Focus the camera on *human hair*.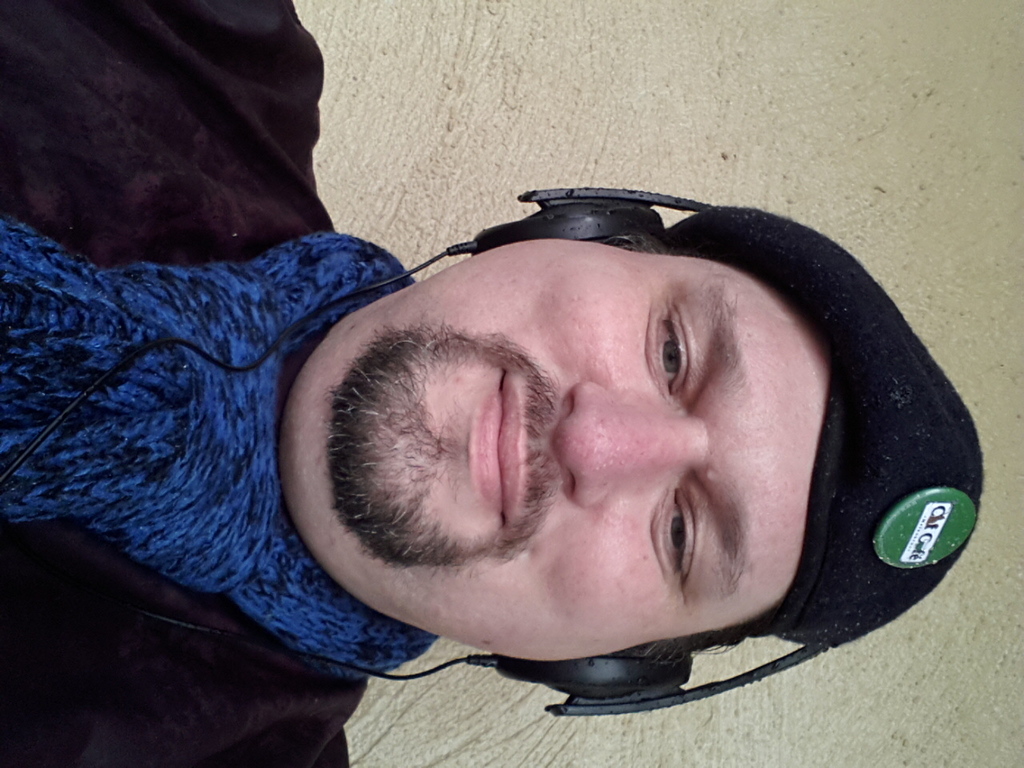
Focus region: l=606, t=225, r=760, b=668.
